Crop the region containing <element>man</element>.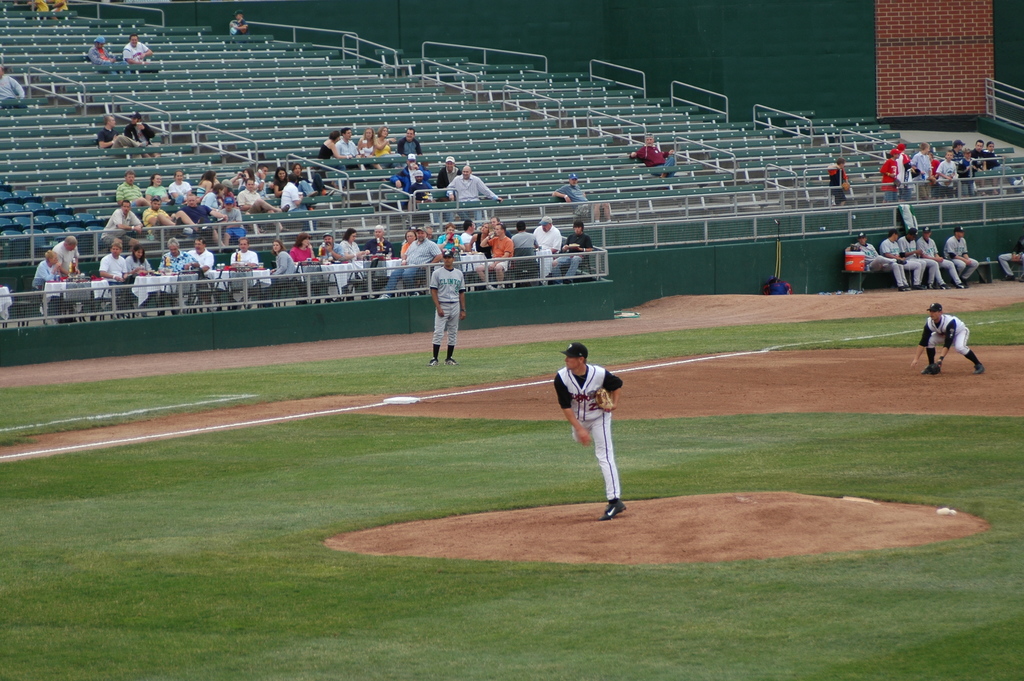
Crop region: 429:249:464:361.
